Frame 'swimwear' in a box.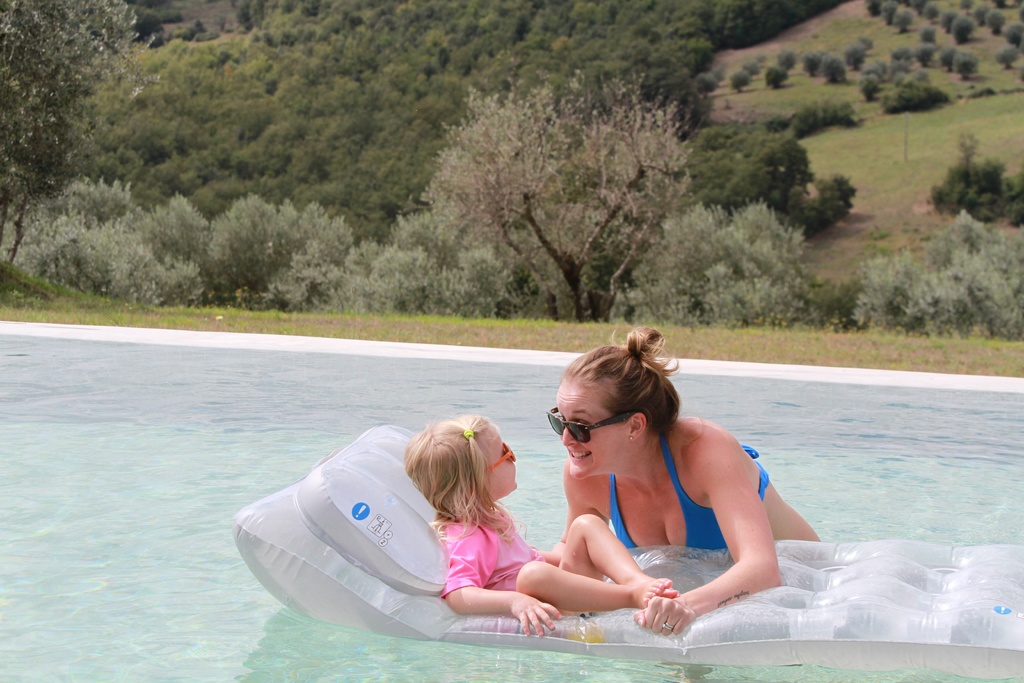
{"left": 612, "top": 434, "right": 767, "bottom": 548}.
